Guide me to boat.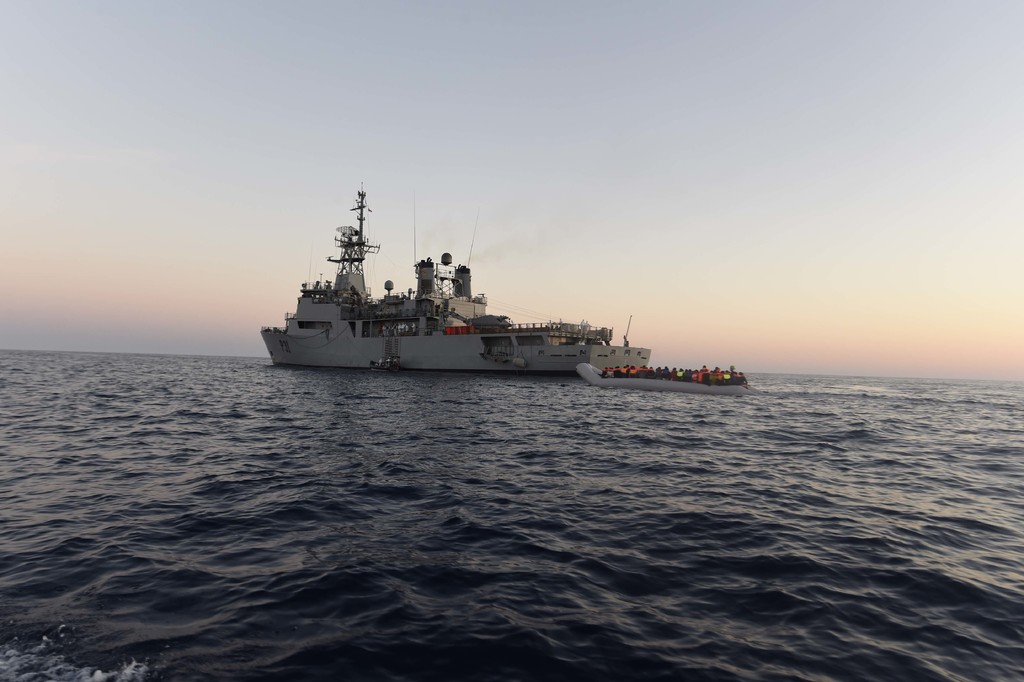
Guidance: BBox(569, 354, 751, 395).
